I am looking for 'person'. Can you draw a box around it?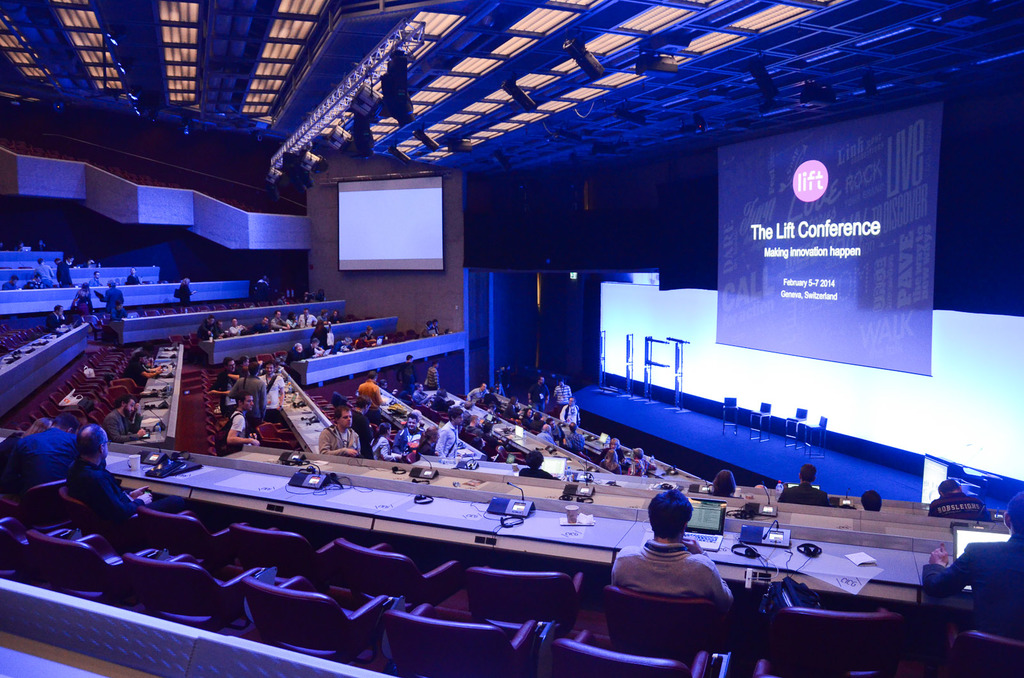
Sure, the bounding box is locate(69, 423, 149, 516).
